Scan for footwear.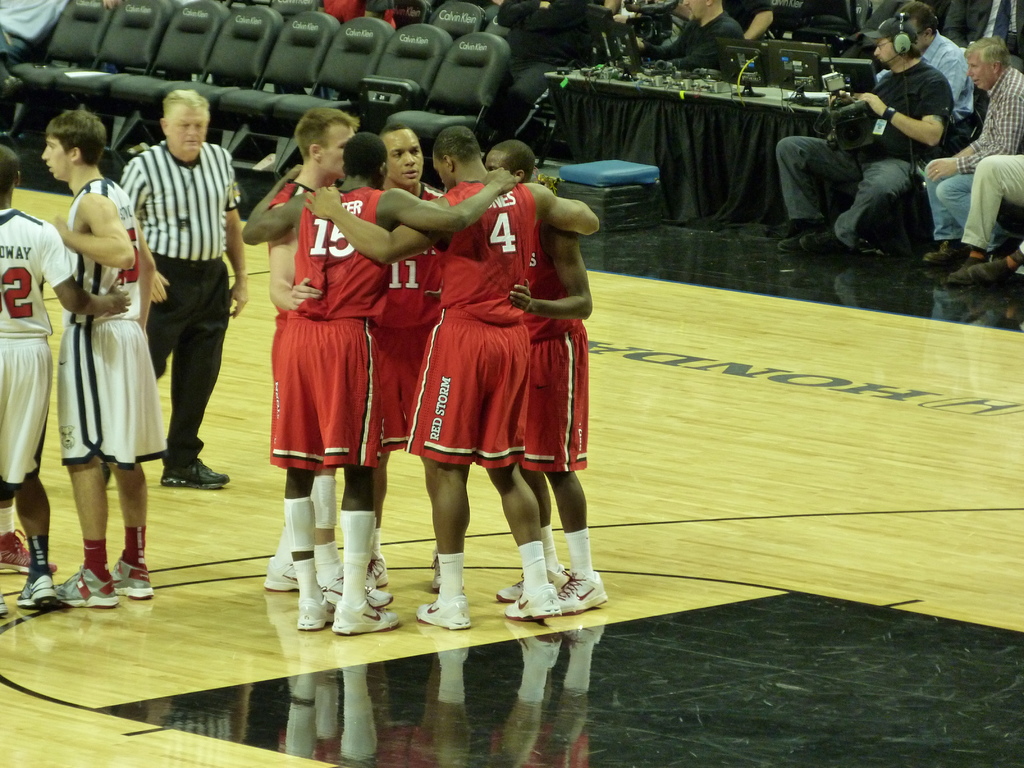
Scan result: x1=797 y1=230 x2=833 y2=254.
